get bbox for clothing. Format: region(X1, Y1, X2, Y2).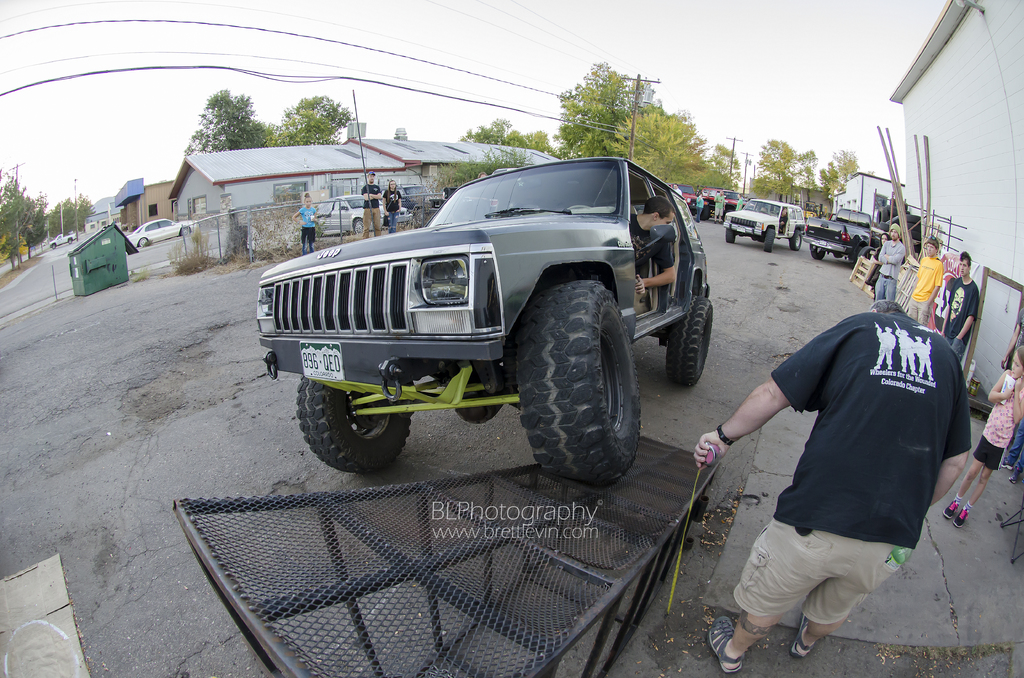
region(906, 261, 945, 328).
